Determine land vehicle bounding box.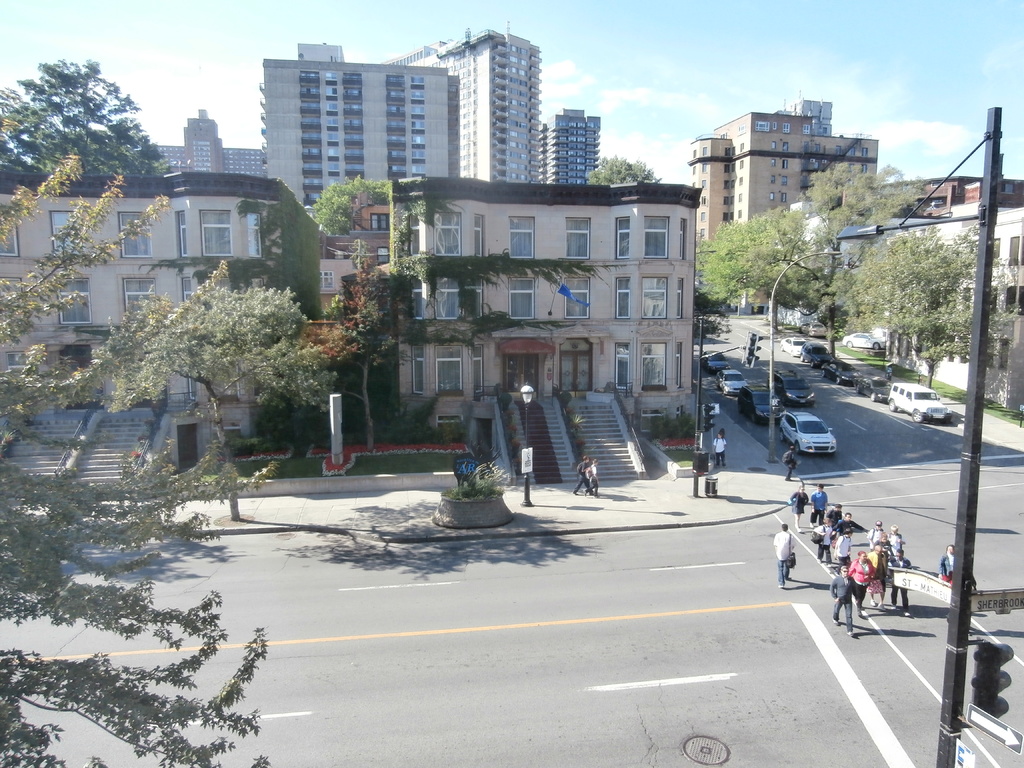
Determined: box(717, 368, 749, 395).
